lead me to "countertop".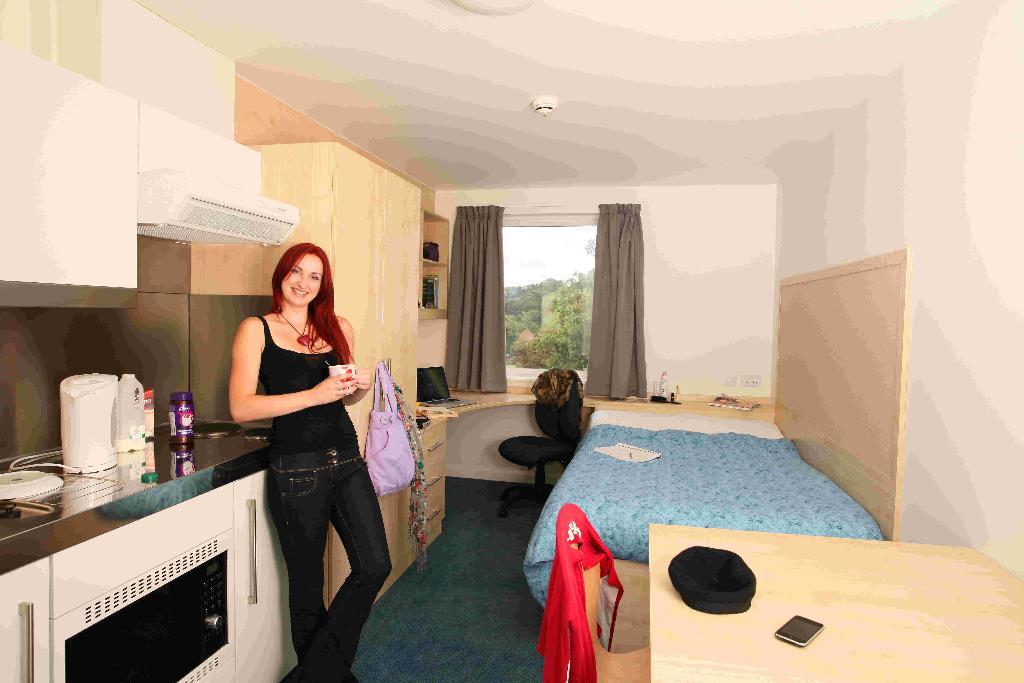
Lead to left=0, top=407, right=302, bottom=682.
